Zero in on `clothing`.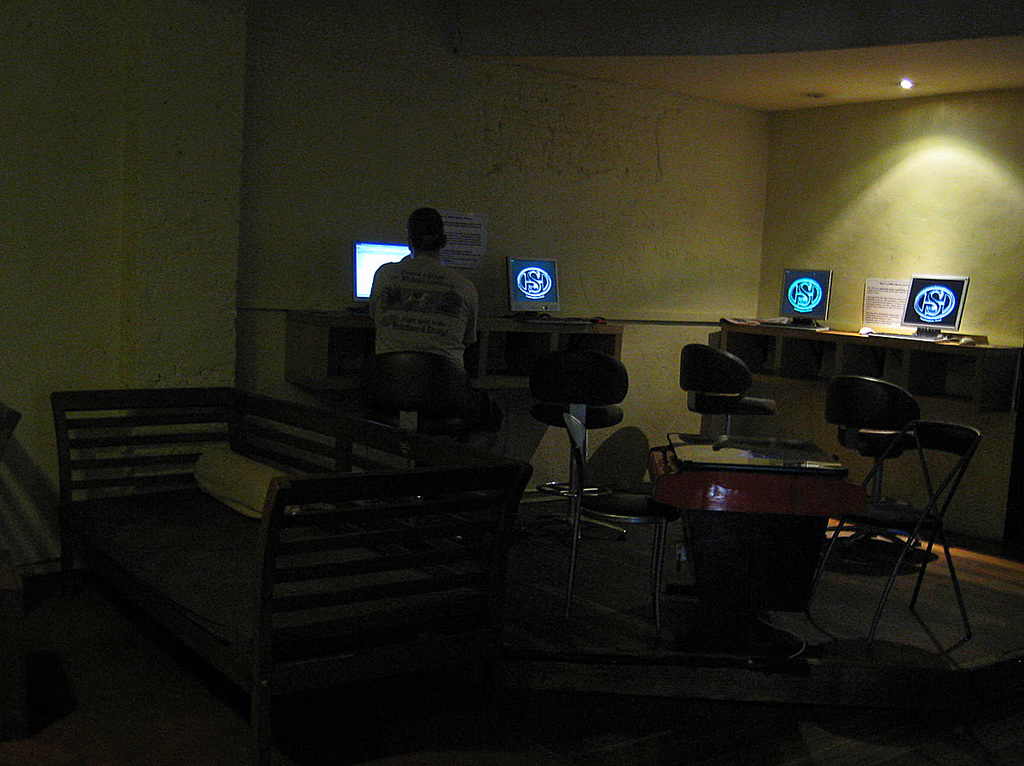
Zeroed in: locate(368, 248, 485, 374).
